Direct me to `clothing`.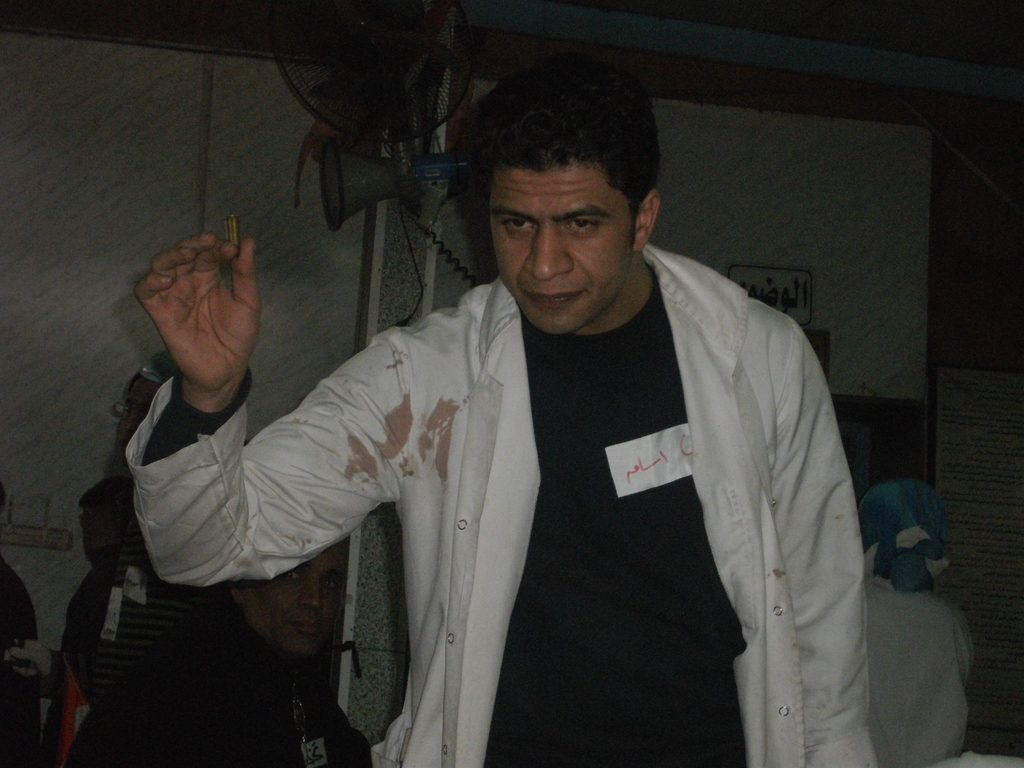
Direction: x1=0, y1=562, x2=47, y2=767.
